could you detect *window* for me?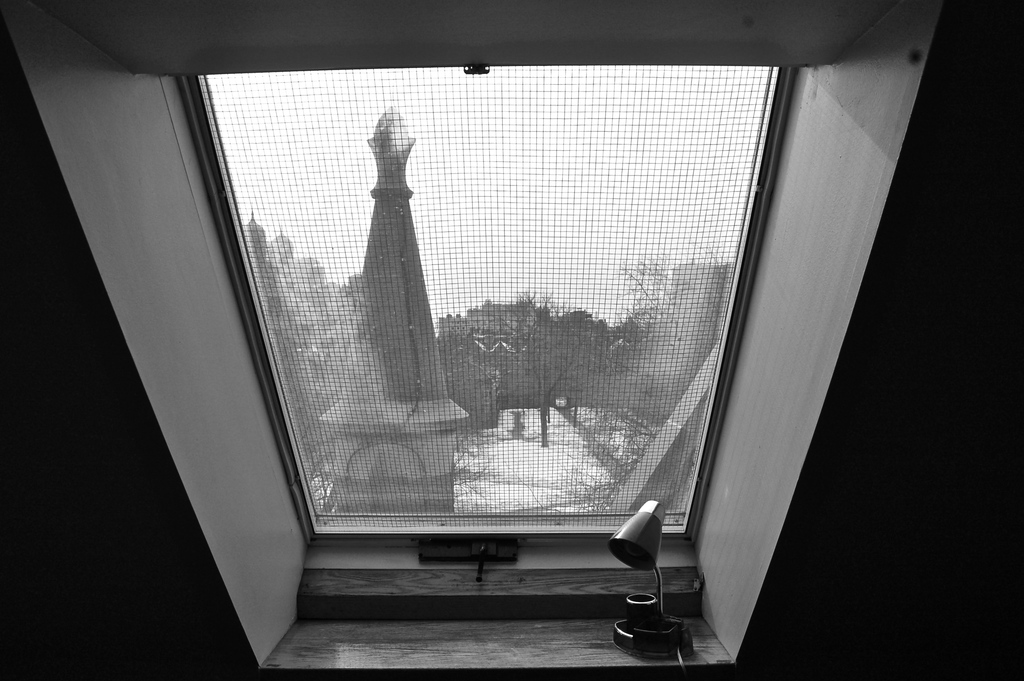
Detection result: [173, 64, 791, 622].
